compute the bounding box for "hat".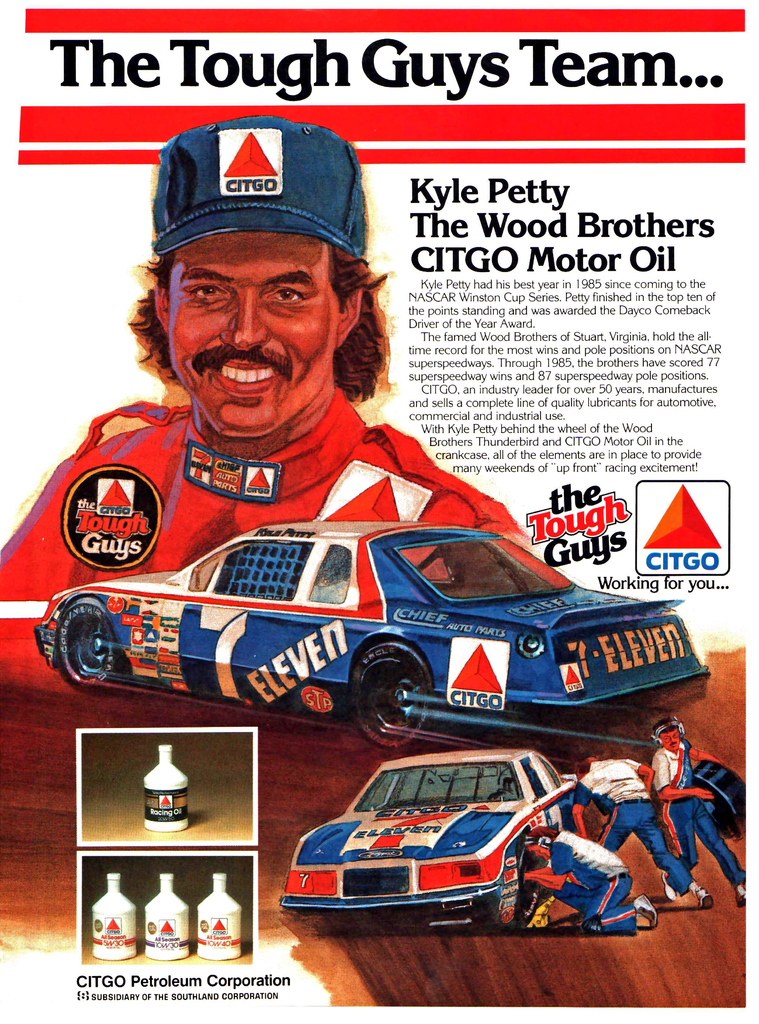
650/719/683/740.
